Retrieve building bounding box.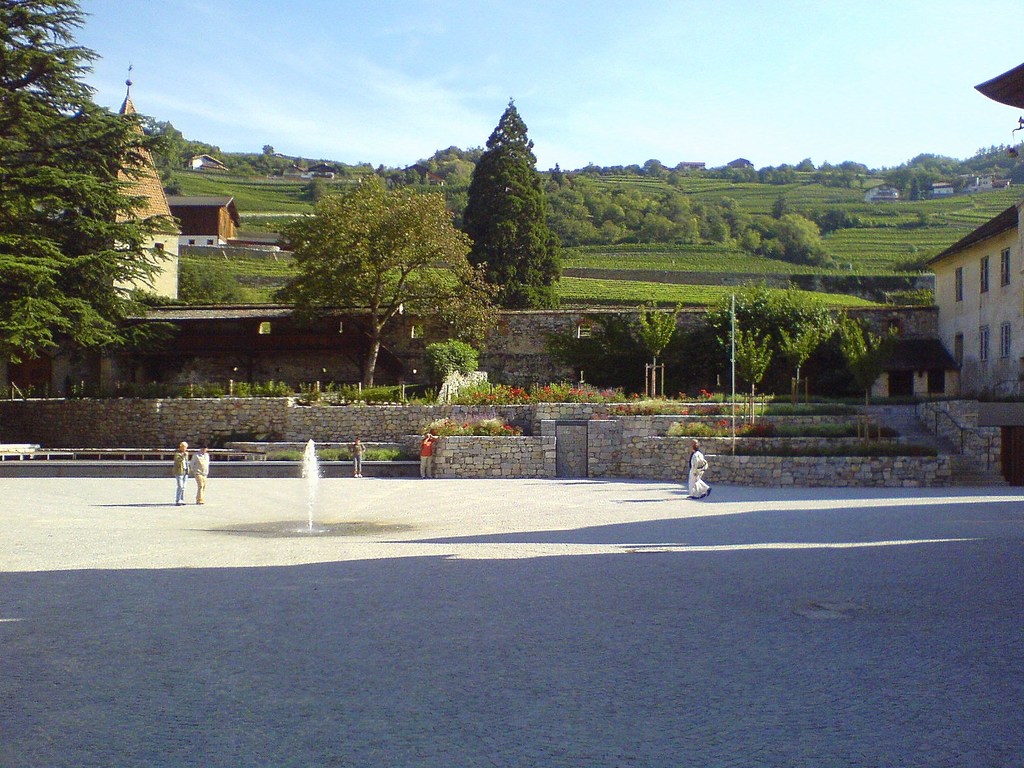
Bounding box: box(4, 63, 185, 316).
